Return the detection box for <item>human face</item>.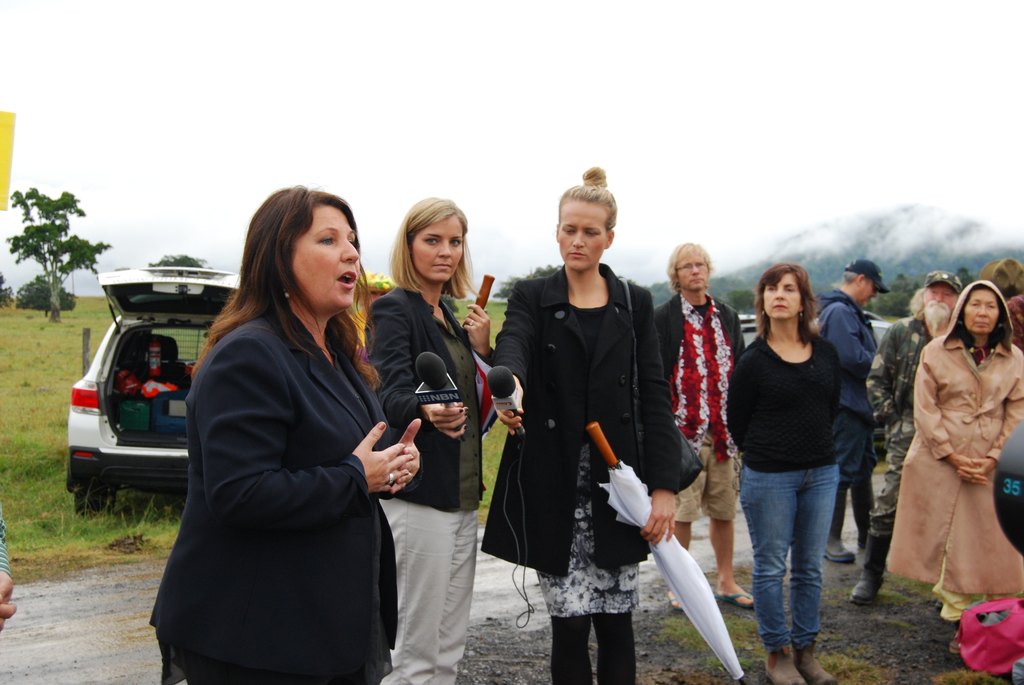
(left=761, top=276, right=797, bottom=322).
